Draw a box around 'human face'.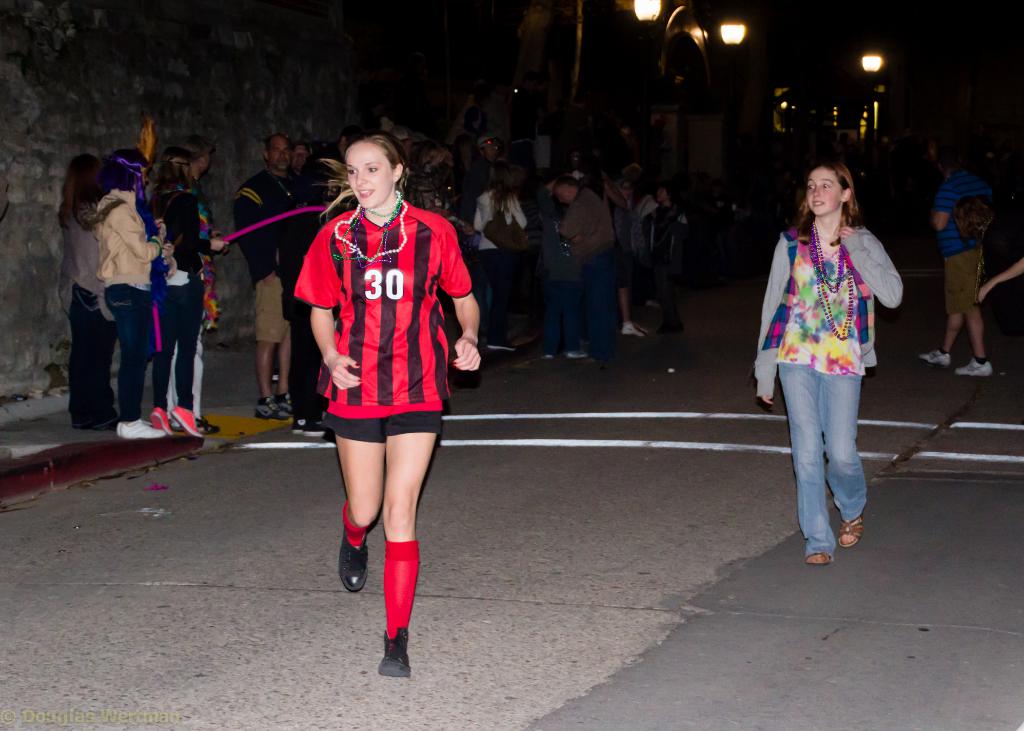
box(809, 166, 842, 214).
